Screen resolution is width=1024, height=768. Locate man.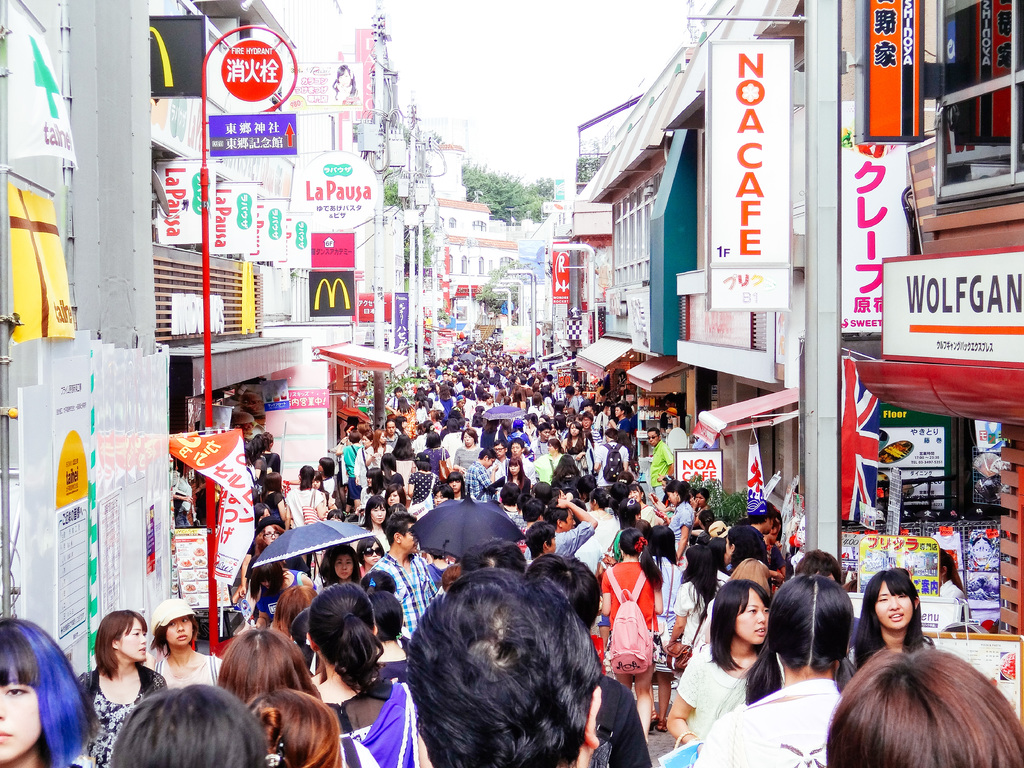
594:428:629:487.
